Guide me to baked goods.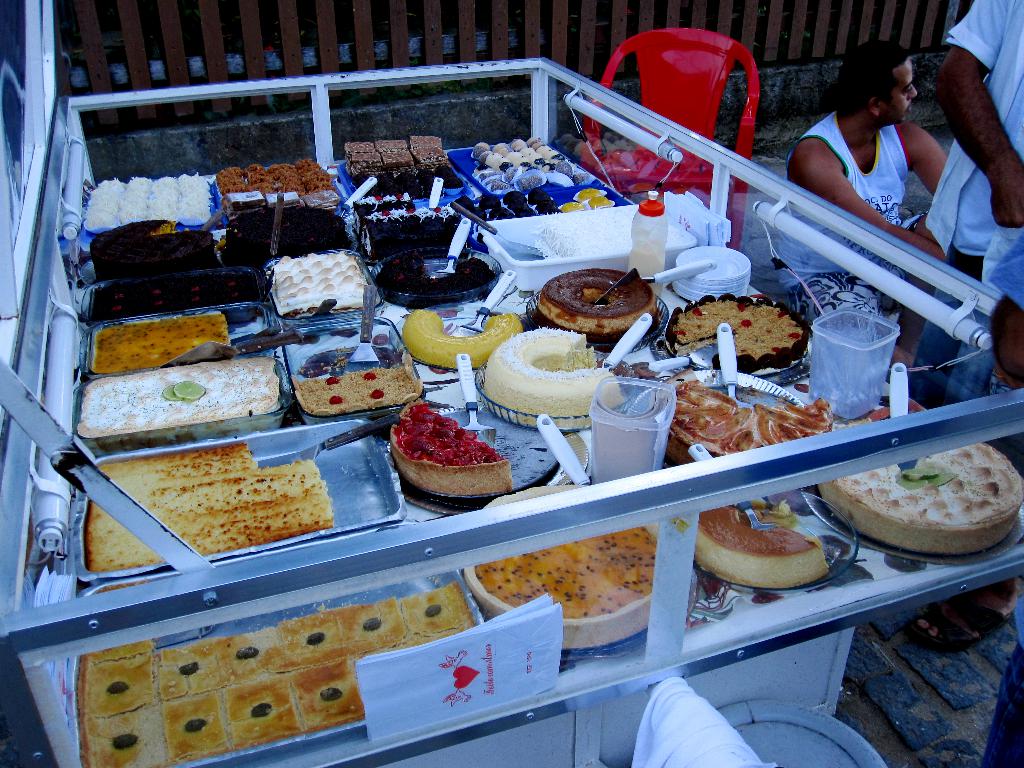
Guidance: 371/254/493/307.
